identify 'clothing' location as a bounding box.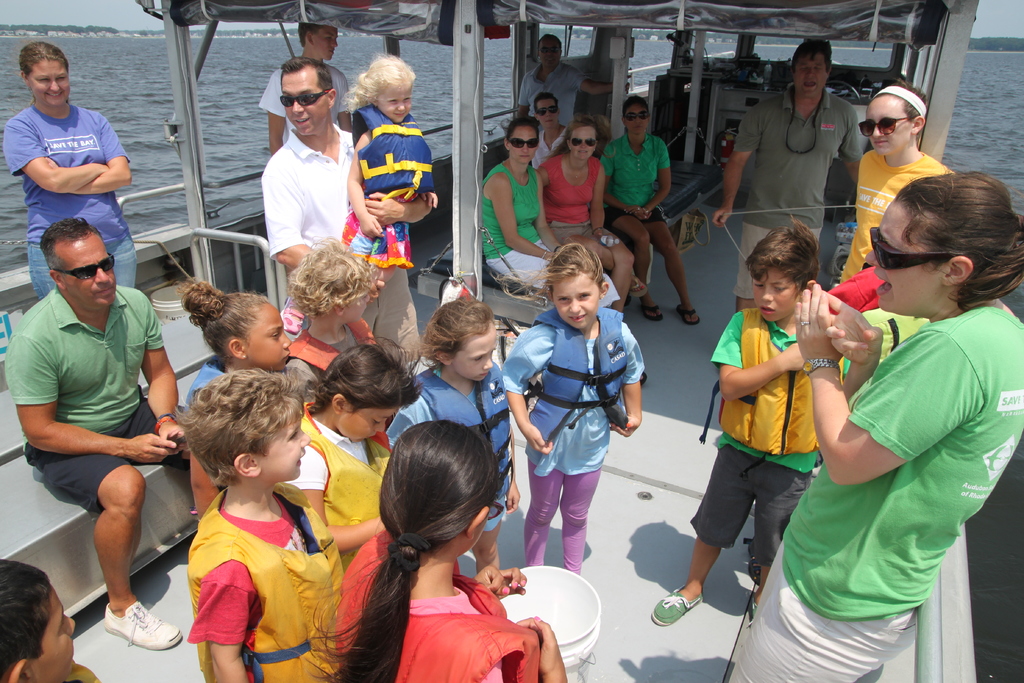
box(517, 60, 592, 115).
